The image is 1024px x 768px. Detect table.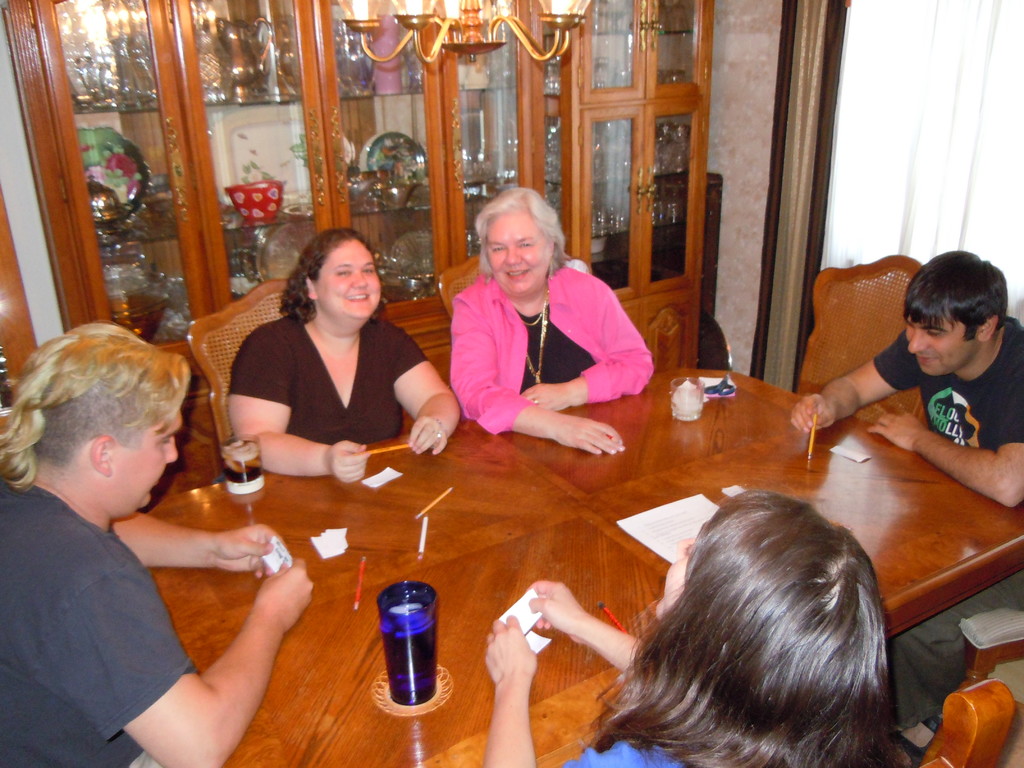
Detection: (125, 309, 996, 732).
